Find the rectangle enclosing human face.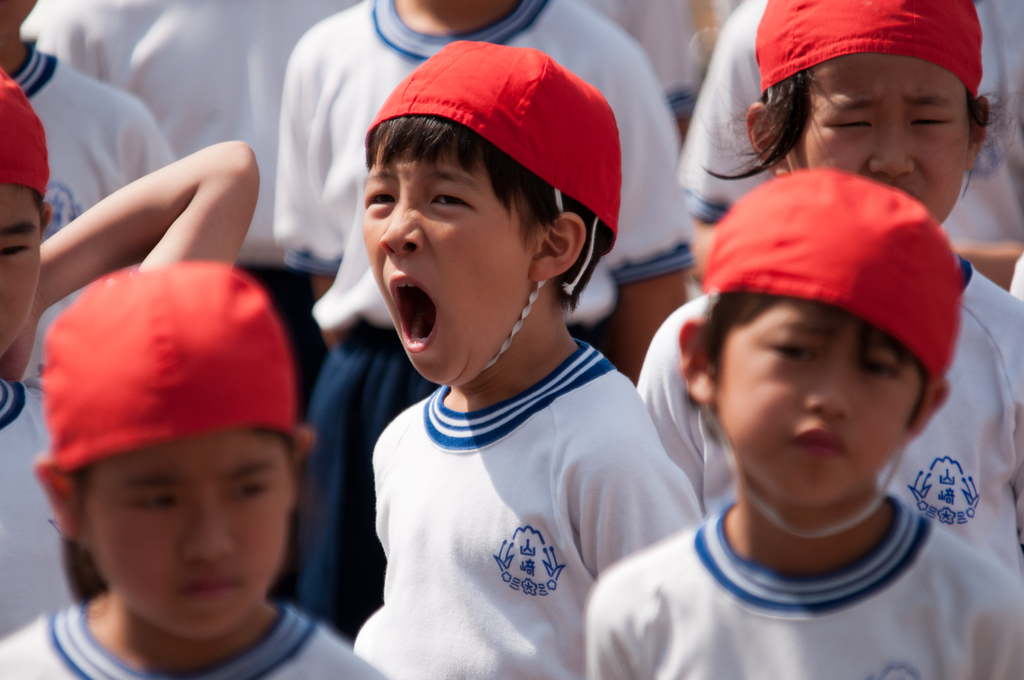
[x1=720, y1=291, x2=916, y2=491].
